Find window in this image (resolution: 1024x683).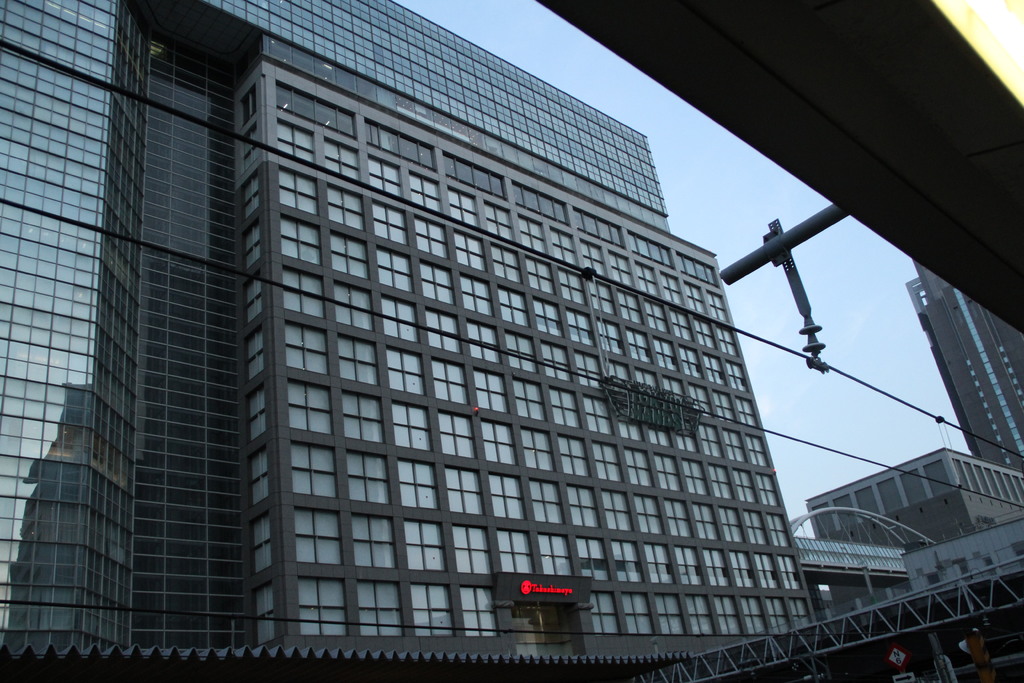
rect(486, 201, 519, 247).
